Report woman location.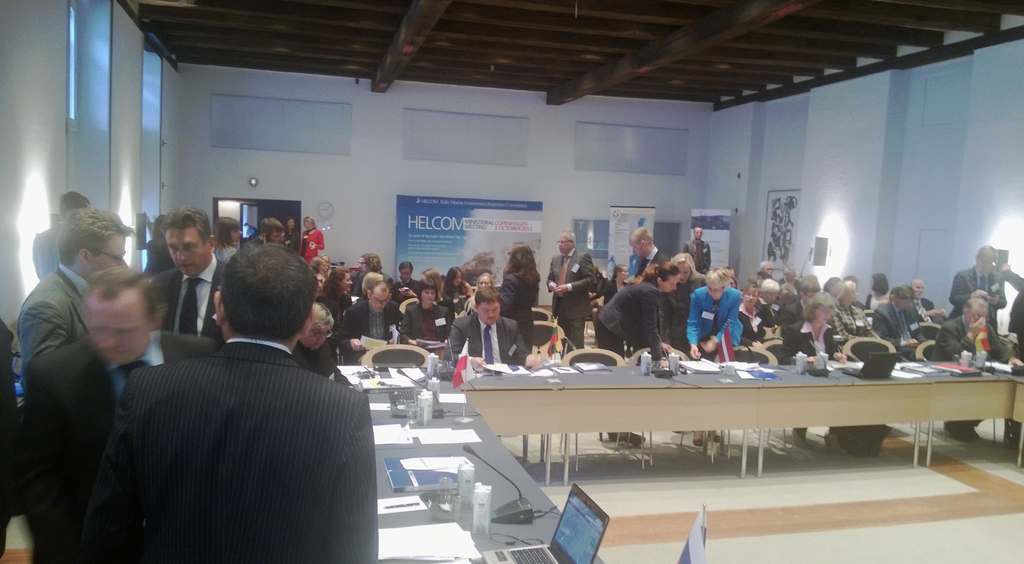
Report: x1=496, y1=239, x2=540, y2=355.
